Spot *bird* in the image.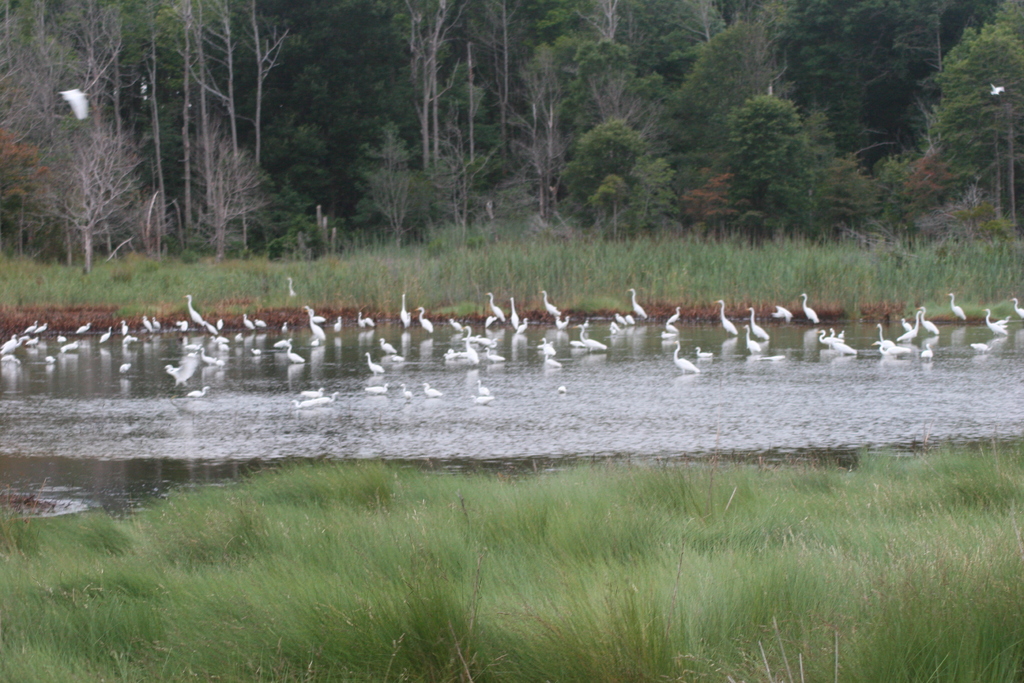
*bird* found at (x1=365, y1=381, x2=391, y2=395).
